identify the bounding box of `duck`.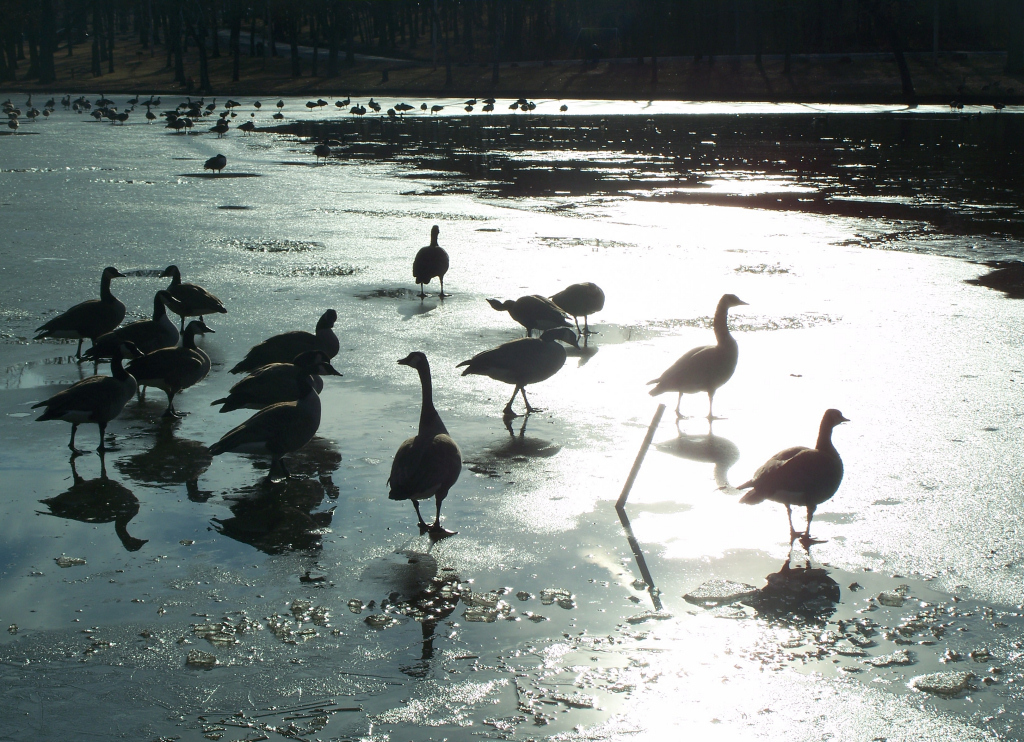
[x1=235, y1=110, x2=257, y2=138].
